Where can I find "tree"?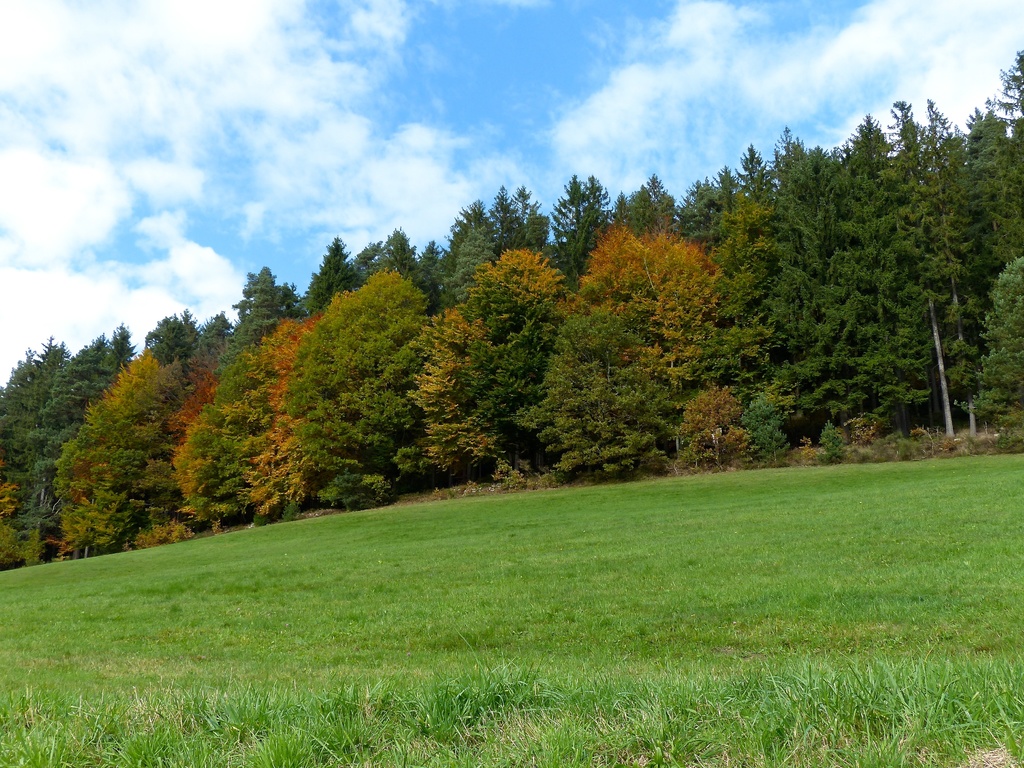
You can find it at [left=91, top=348, right=218, bottom=550].
